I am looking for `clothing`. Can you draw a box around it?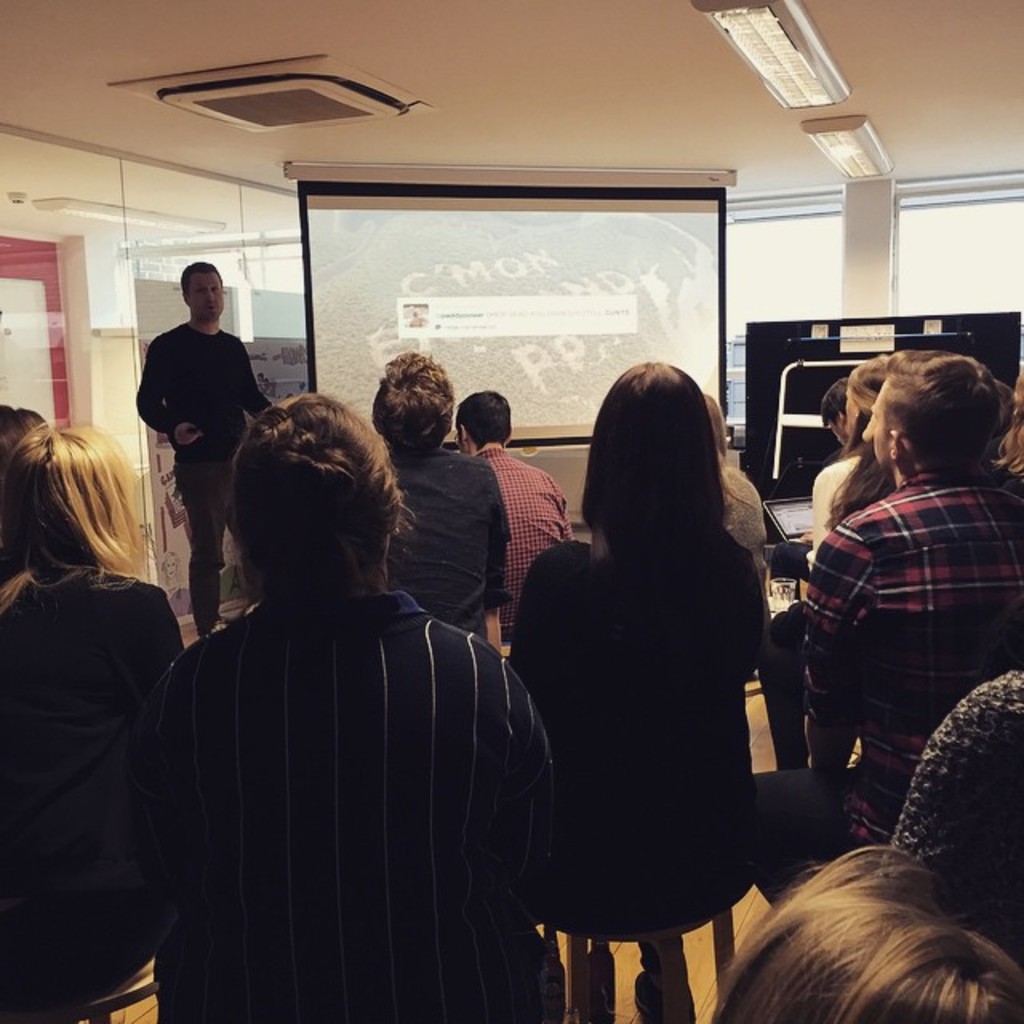
Sure, the bounding box is (493, 438, 603, 600).
